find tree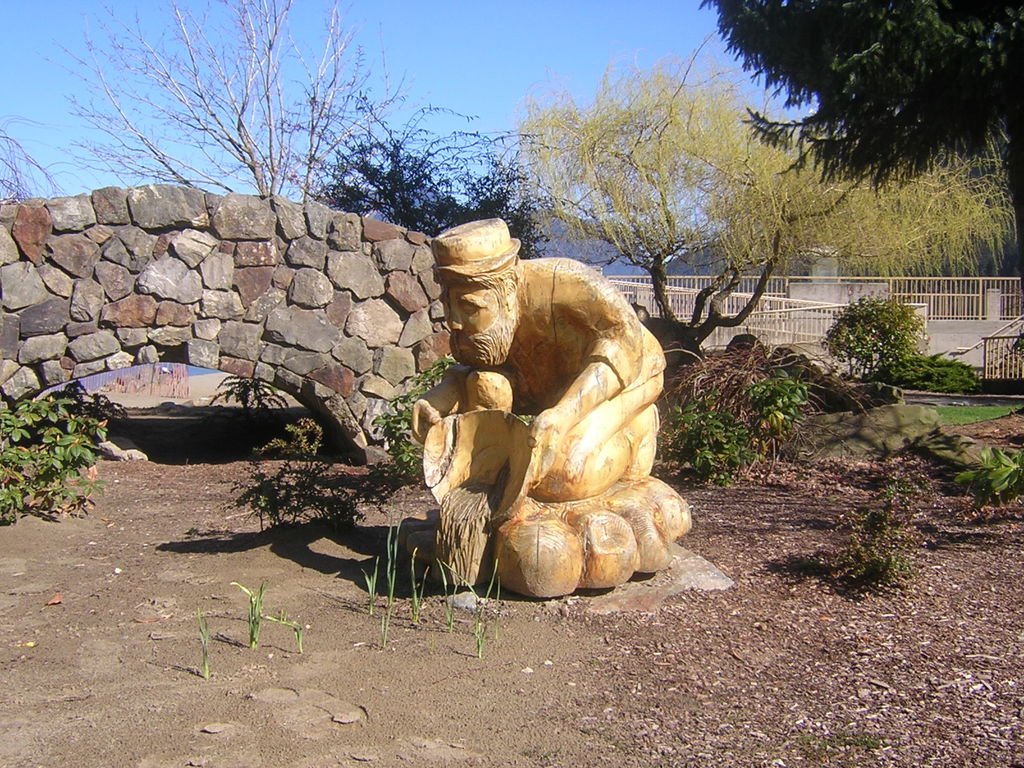
692, 0, 1023, 220
